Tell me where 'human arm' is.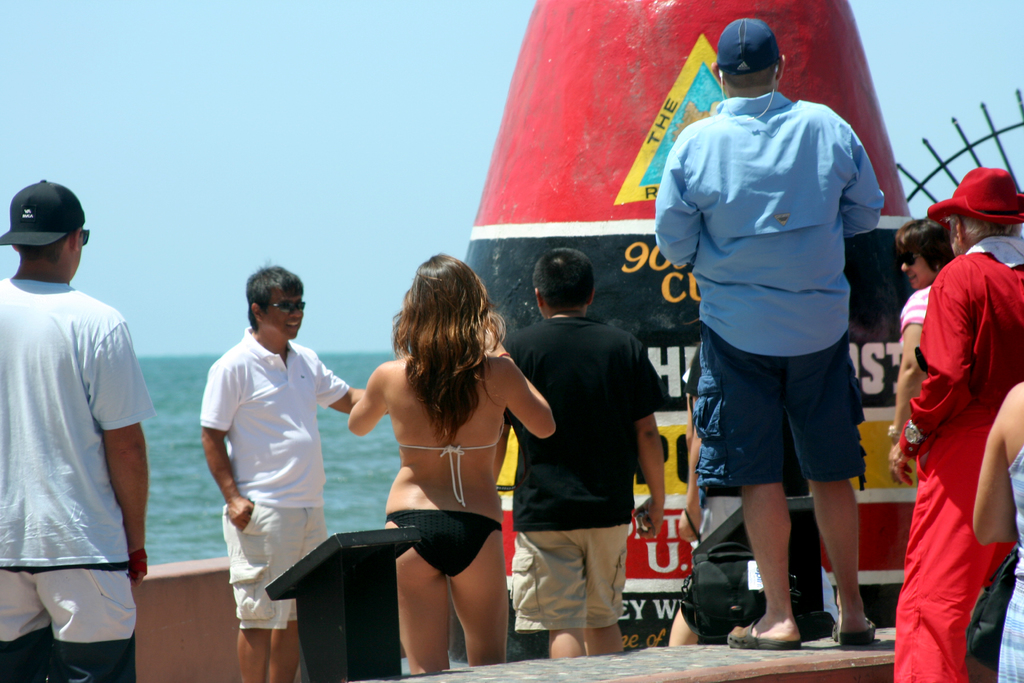
'human arm' is at {"left": 478, "top": 323, "right": 557, "bottom": 441}.
